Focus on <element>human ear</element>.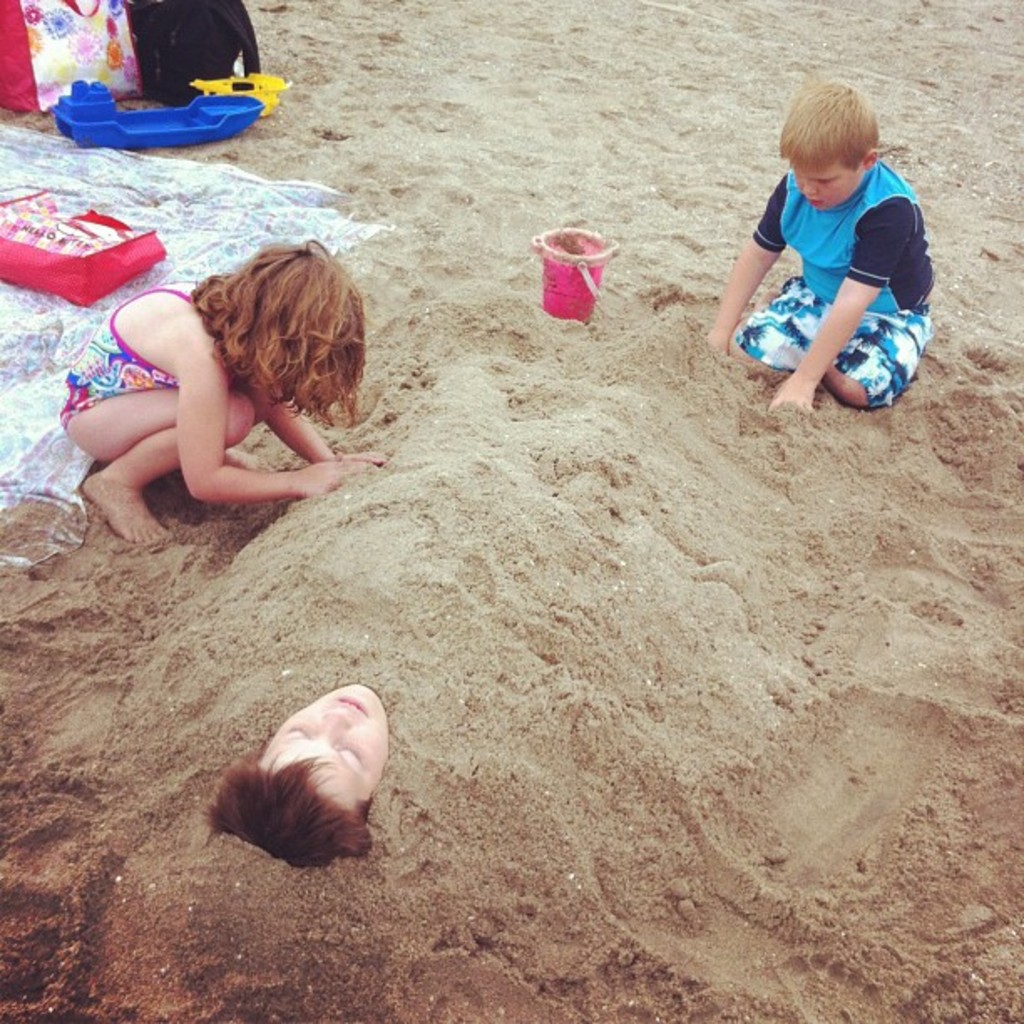
Focused at detection(863, 152, 873, 171).
